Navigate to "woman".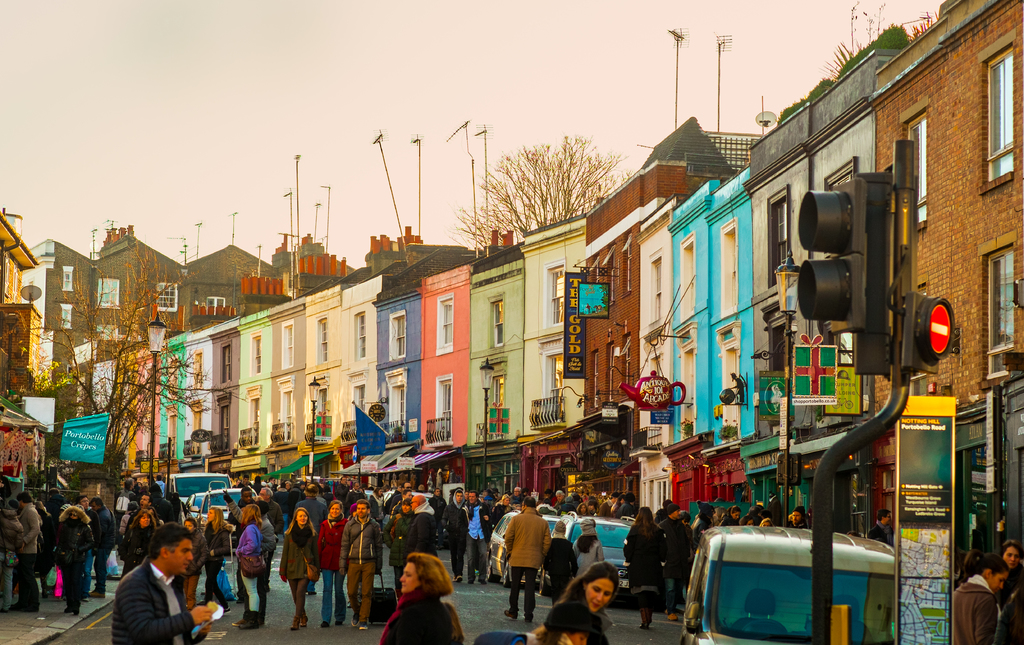
Navigation target: [left=624, top=504, right=674, bottom=634].
